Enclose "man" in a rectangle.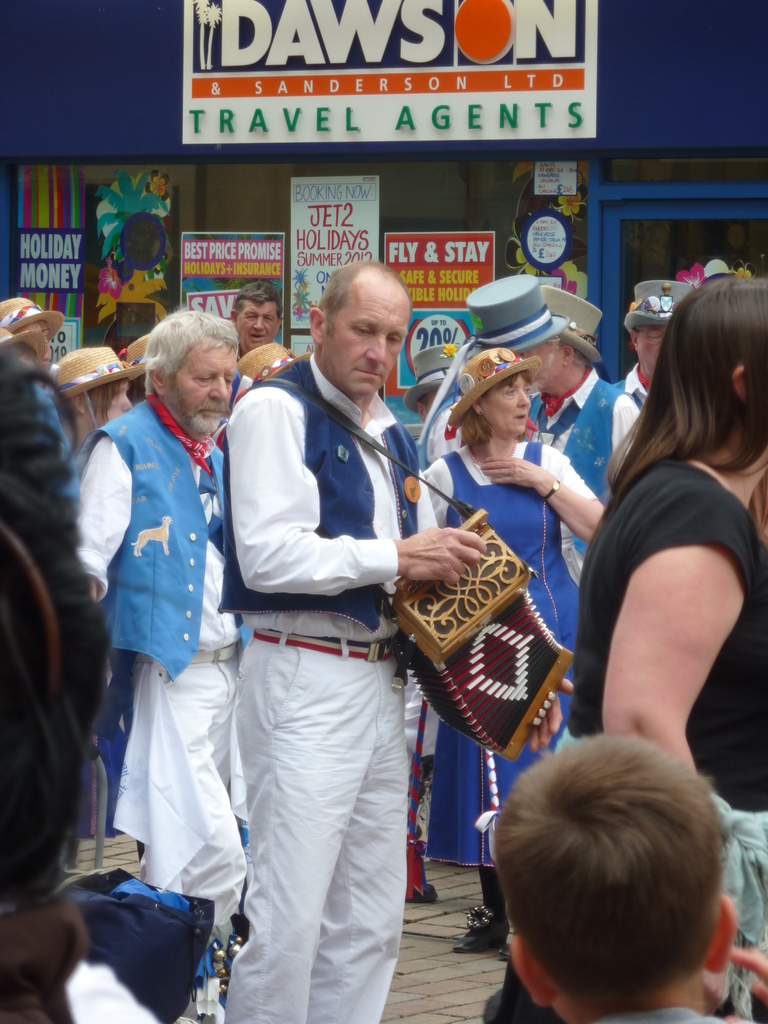
region(484, 730, 746, 1023).
